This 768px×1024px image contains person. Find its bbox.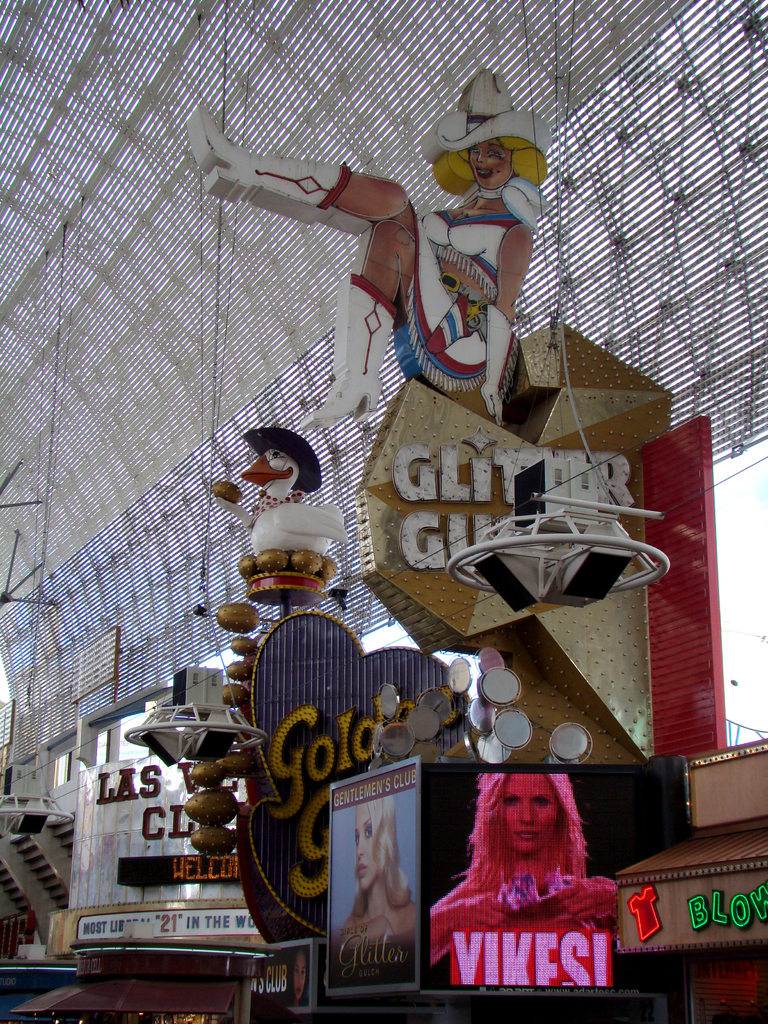
{"x1": 422, "y1": 776, "x2": 628, "y2": 986}.
